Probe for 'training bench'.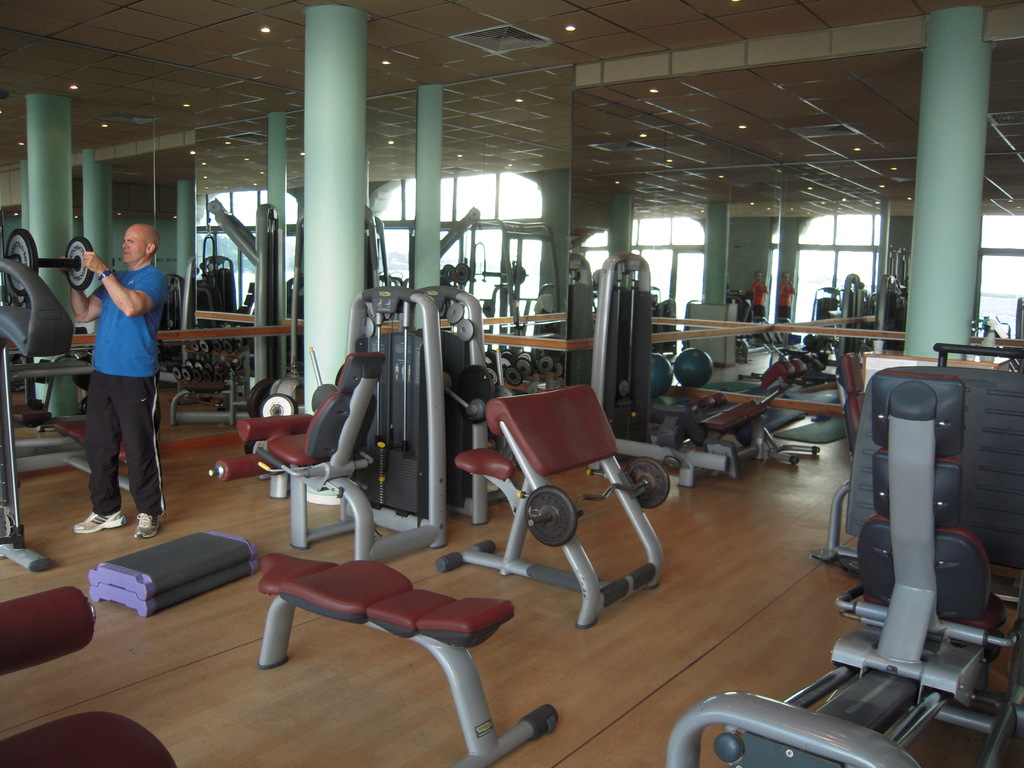
Probe result: 257,555,554,767.
